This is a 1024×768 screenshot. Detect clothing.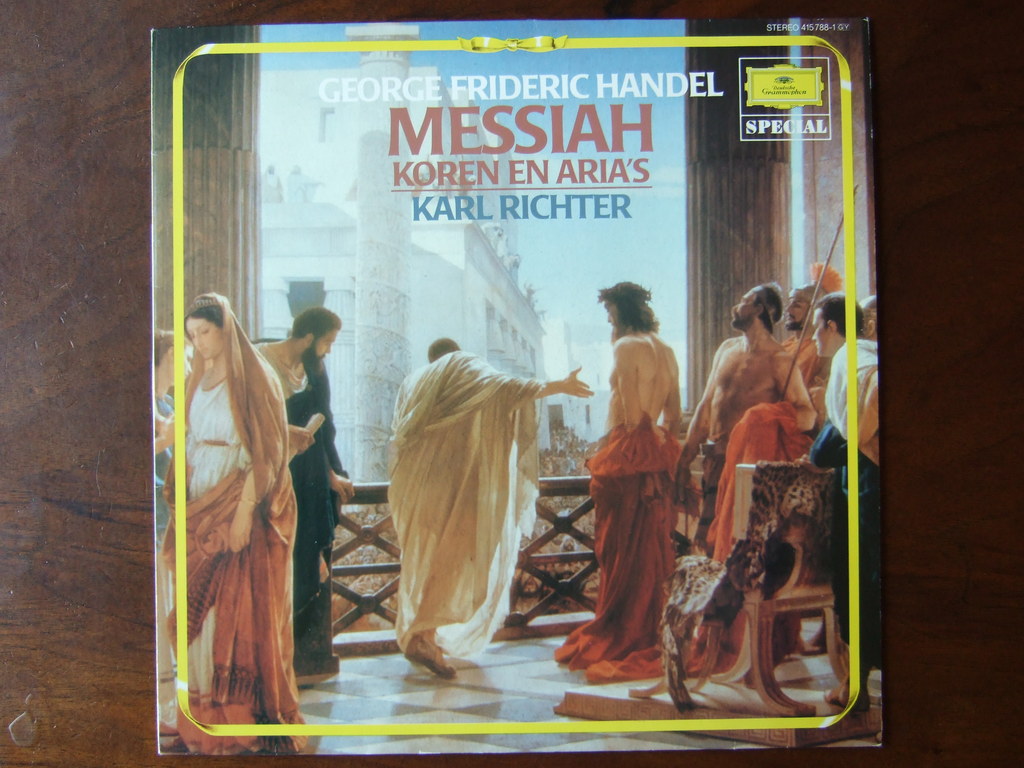
pyautogui.locateOnScreen(563, 413, 689, 710).
